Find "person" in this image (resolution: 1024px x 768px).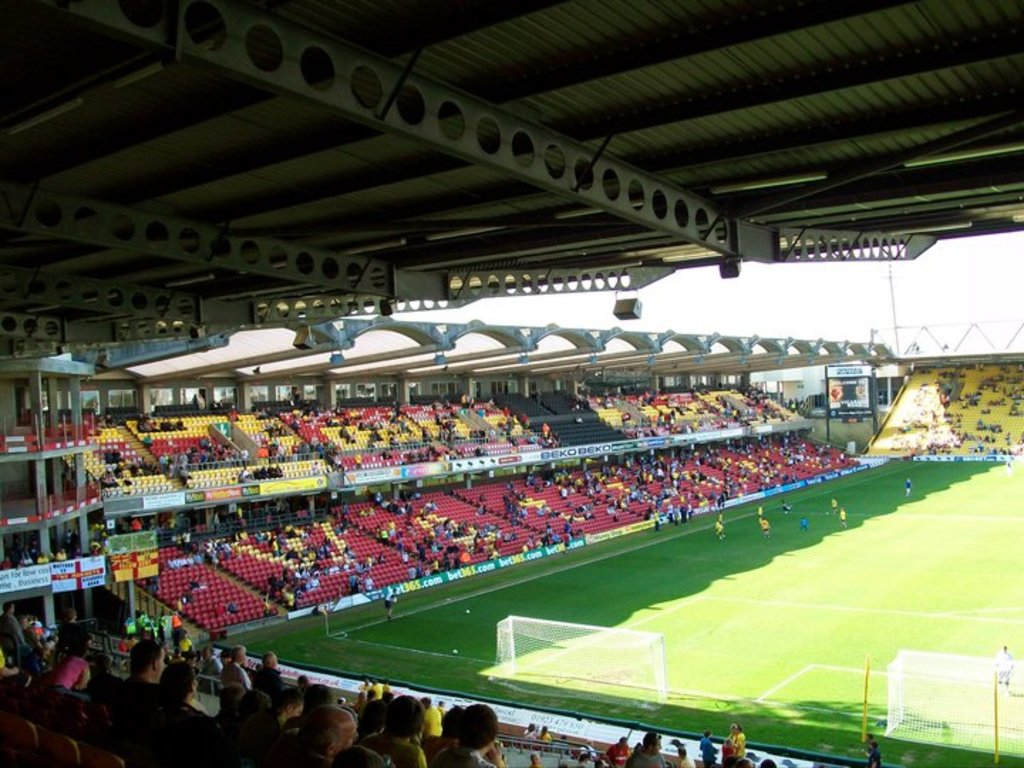
730, 754, 752, 767.
